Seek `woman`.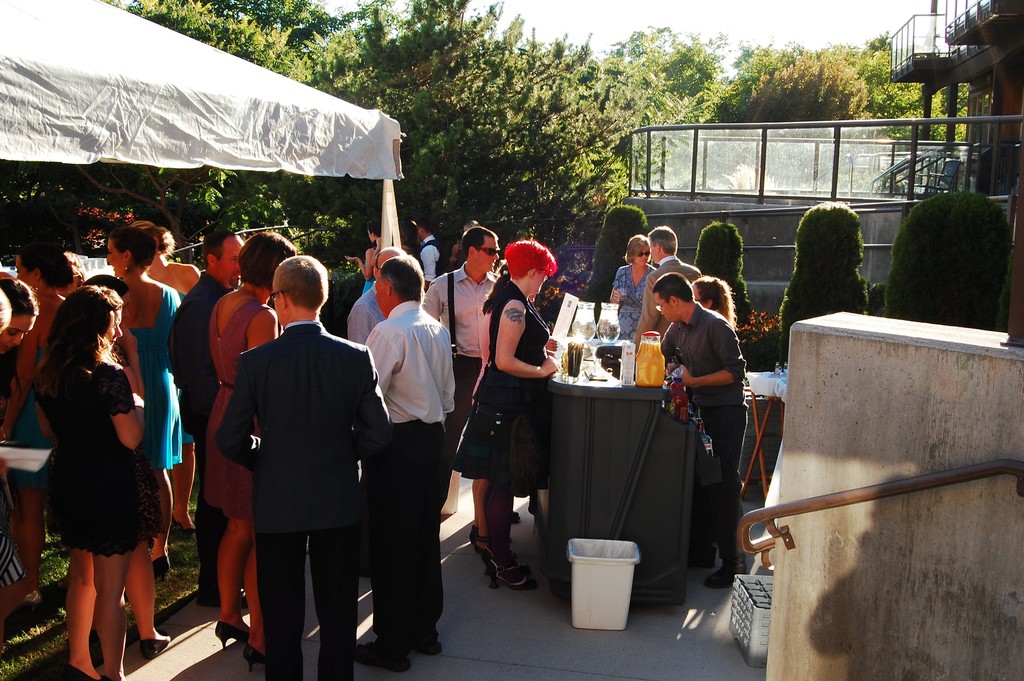
0 248 75 589.
